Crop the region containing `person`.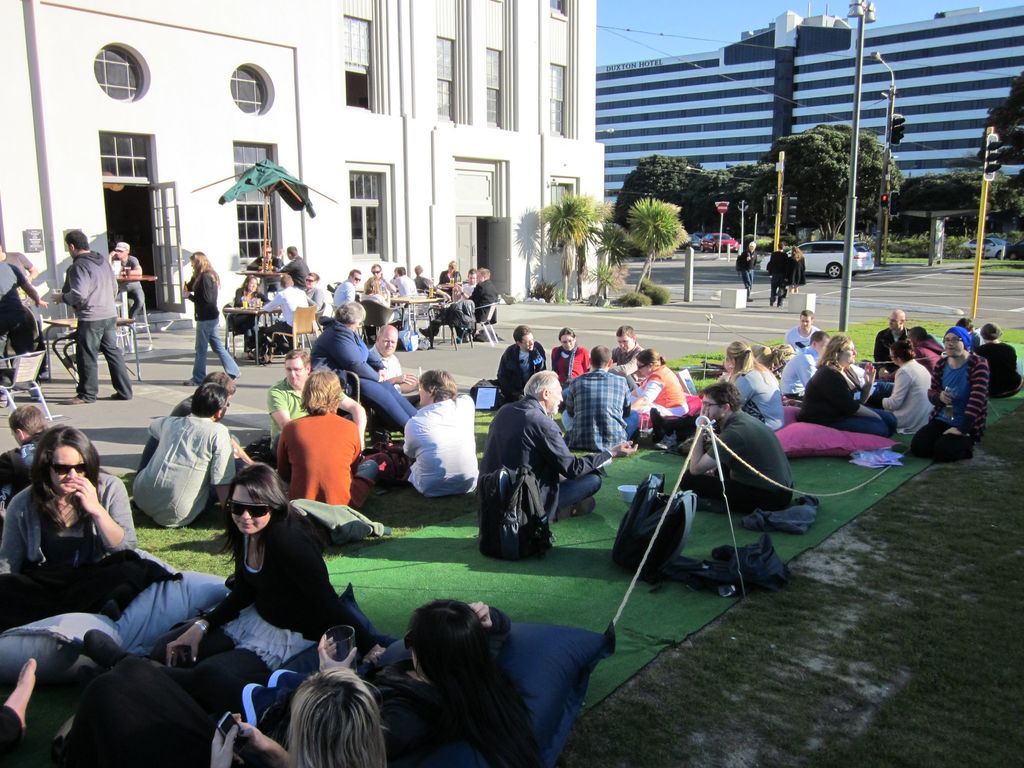
Crop region: [left=0, top=654, right=42, bottom=767].
